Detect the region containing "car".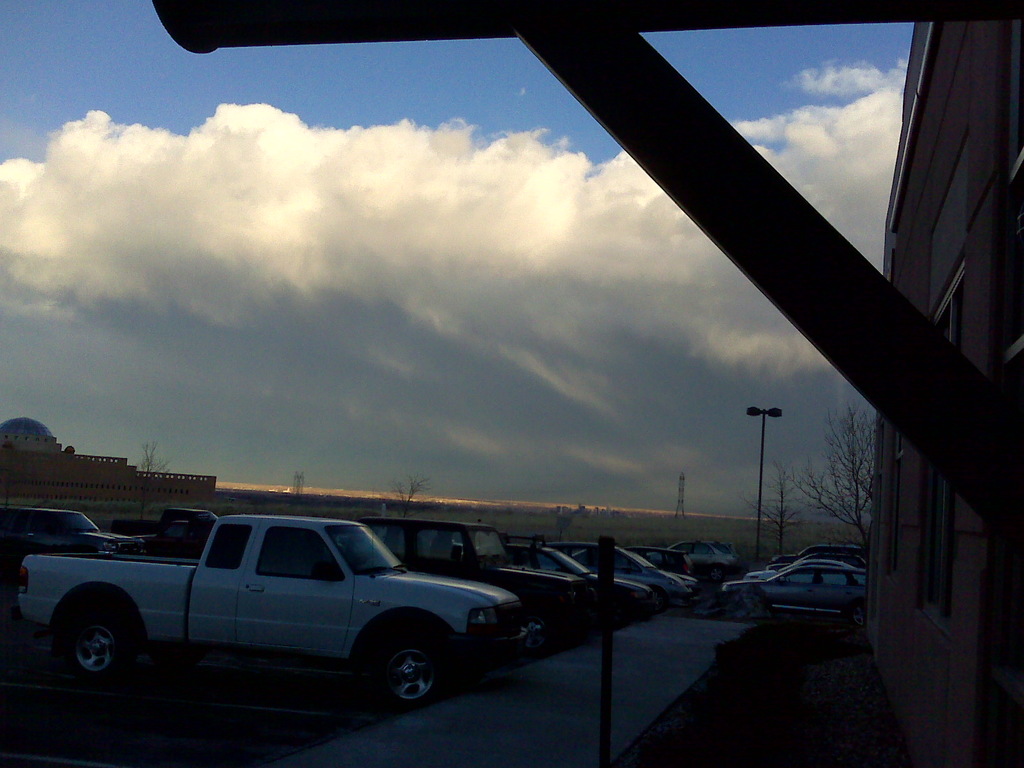
(x1=19, y1=502, x2=557, y2=721).
